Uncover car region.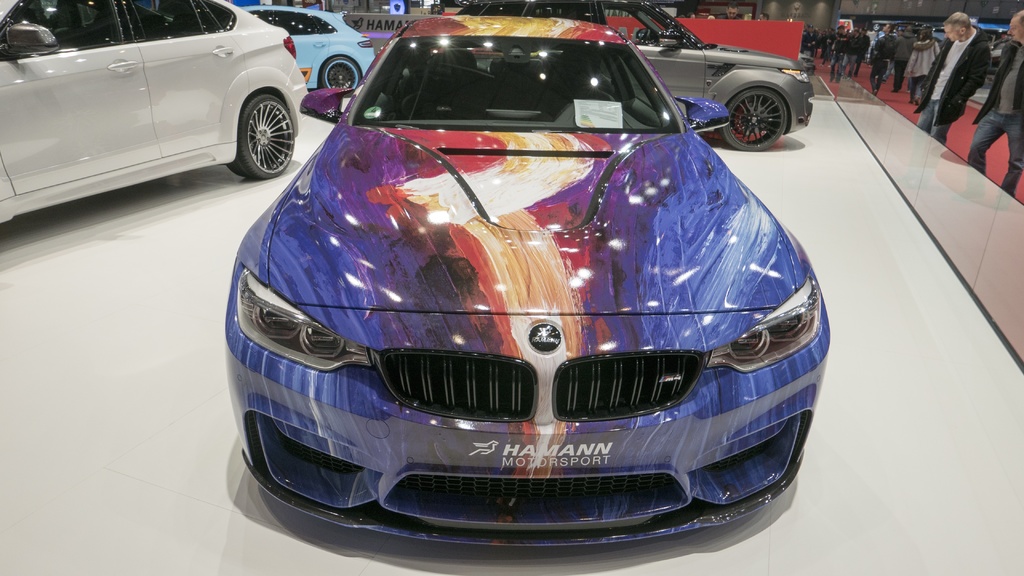
Uncovered: bbox(455, 0, 813, 150).
